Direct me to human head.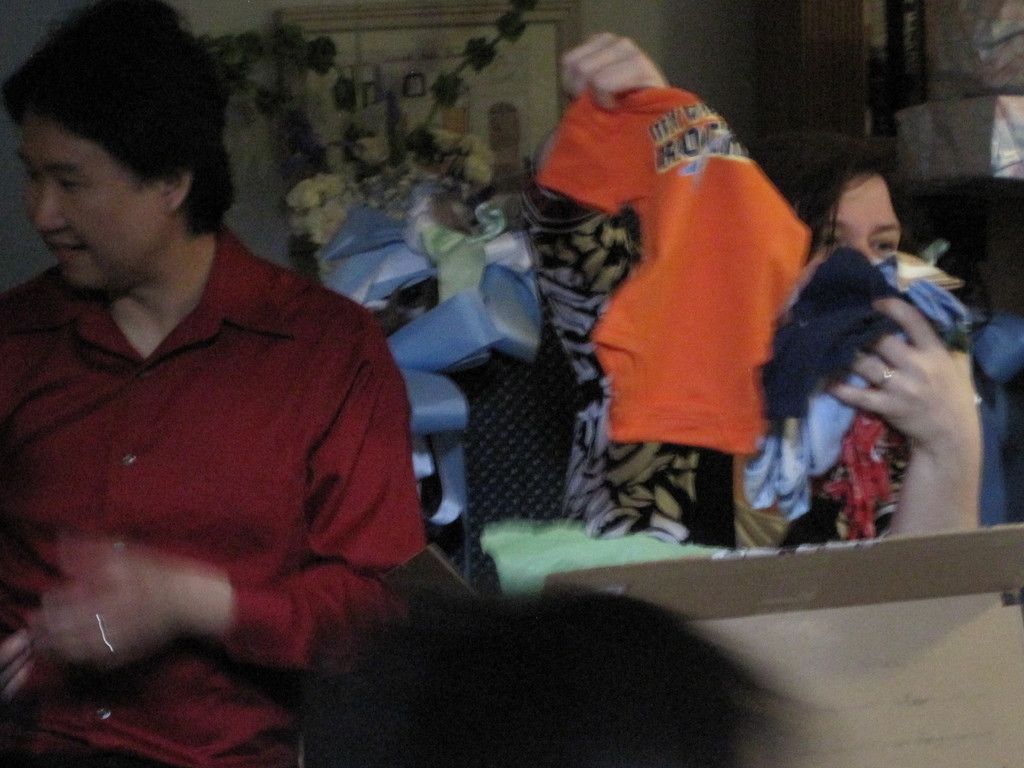
Direction: {"x1": 760, "y1": 122, "x2": 904, "y2": 295}.
